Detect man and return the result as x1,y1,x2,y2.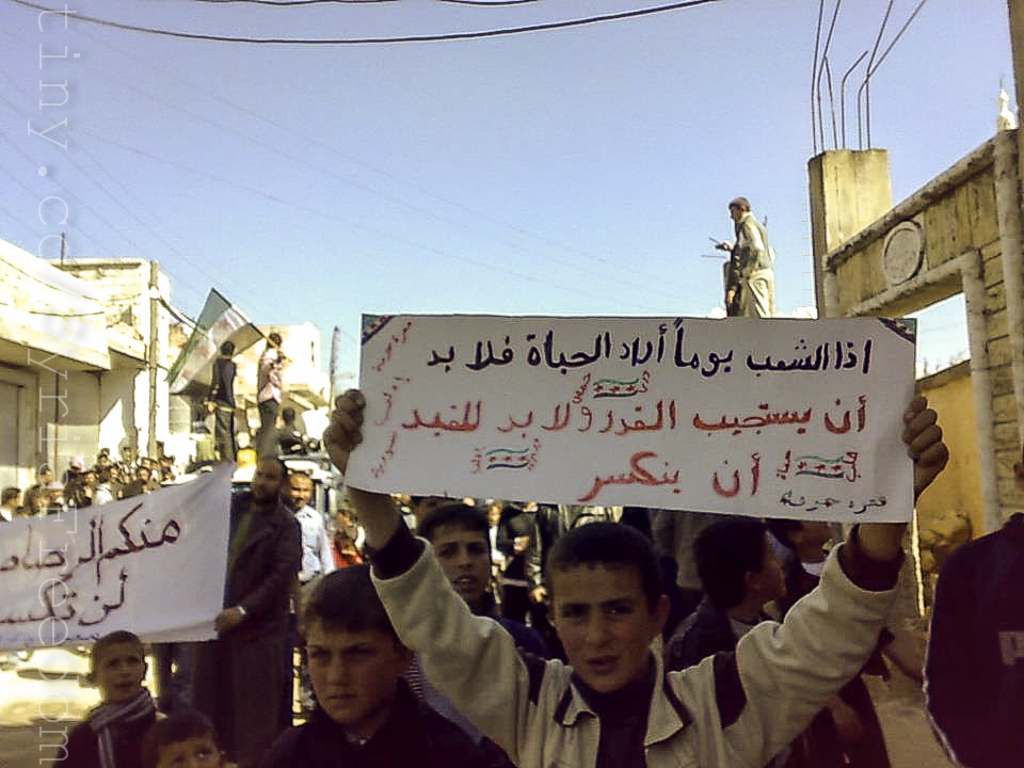
255,332,286,462.
